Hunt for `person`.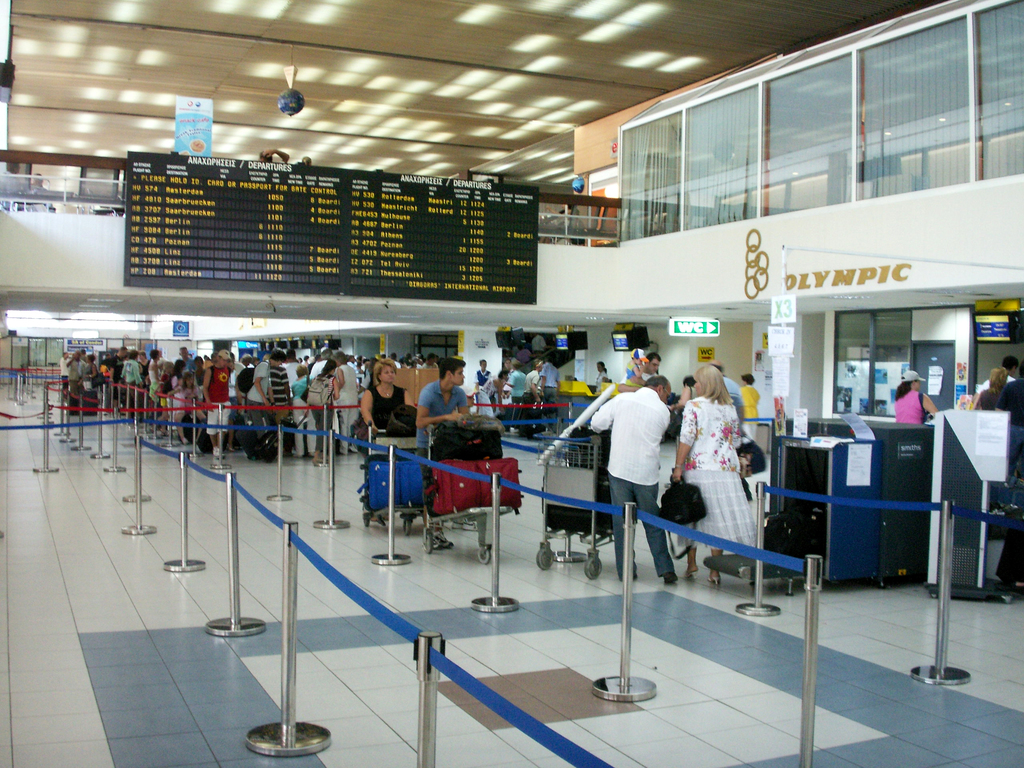
Hunted down at [left=356, top=360, right=413, bottom=439].
